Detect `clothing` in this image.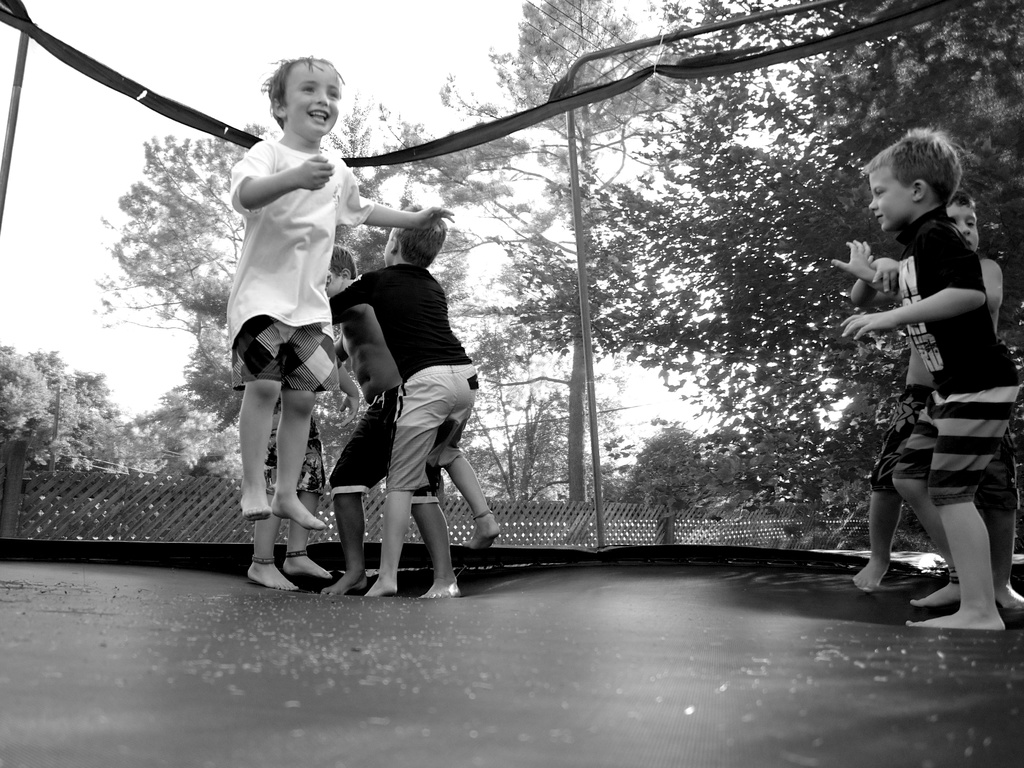
Detection: {"left": 866, "top": 384, "right": 1023, "bottom": 509}.
